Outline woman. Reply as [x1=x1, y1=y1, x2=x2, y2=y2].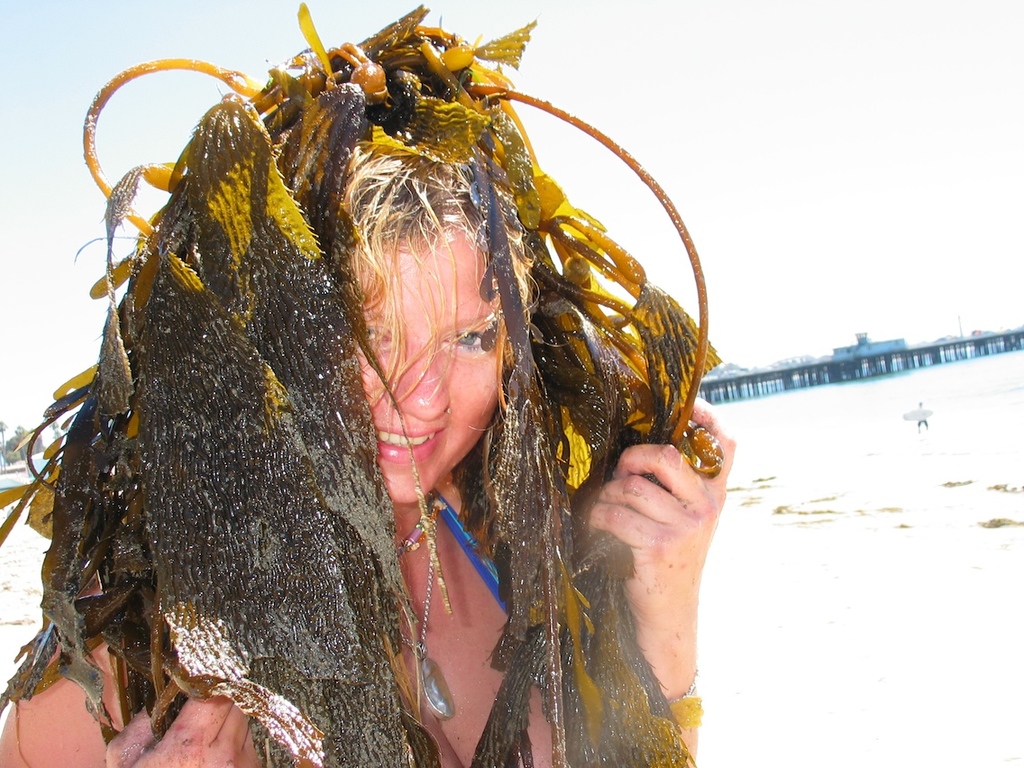
[x1=55, y1=26, x2=772, y2=756].
